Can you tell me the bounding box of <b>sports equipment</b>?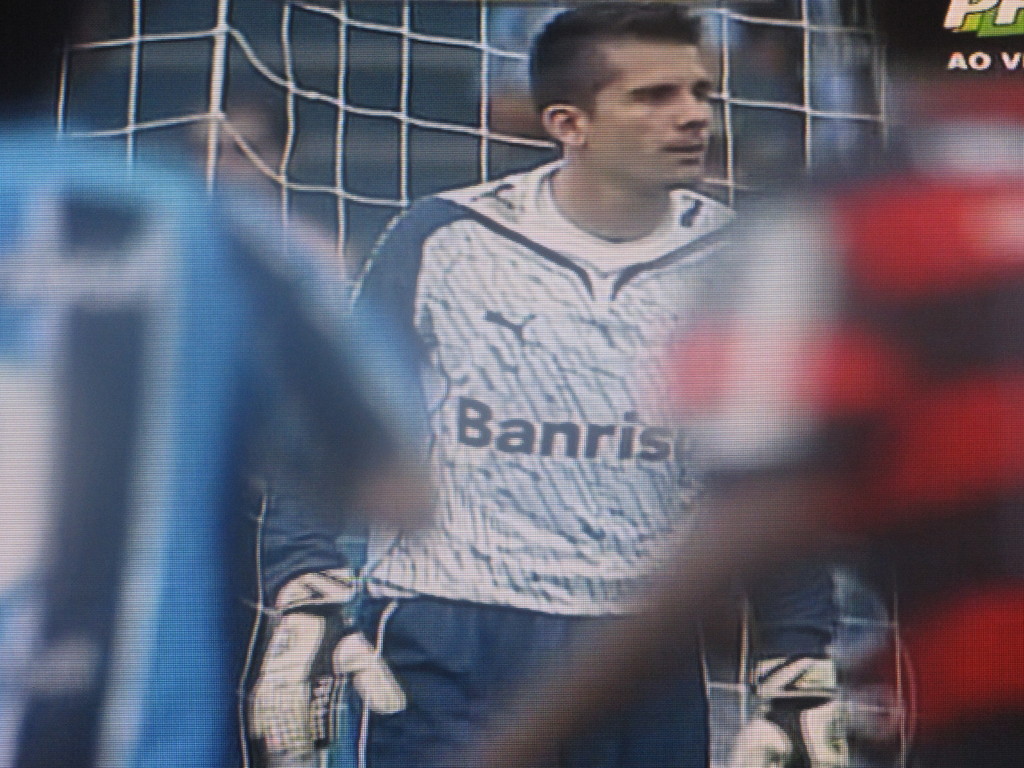
[45,0,907,767].
